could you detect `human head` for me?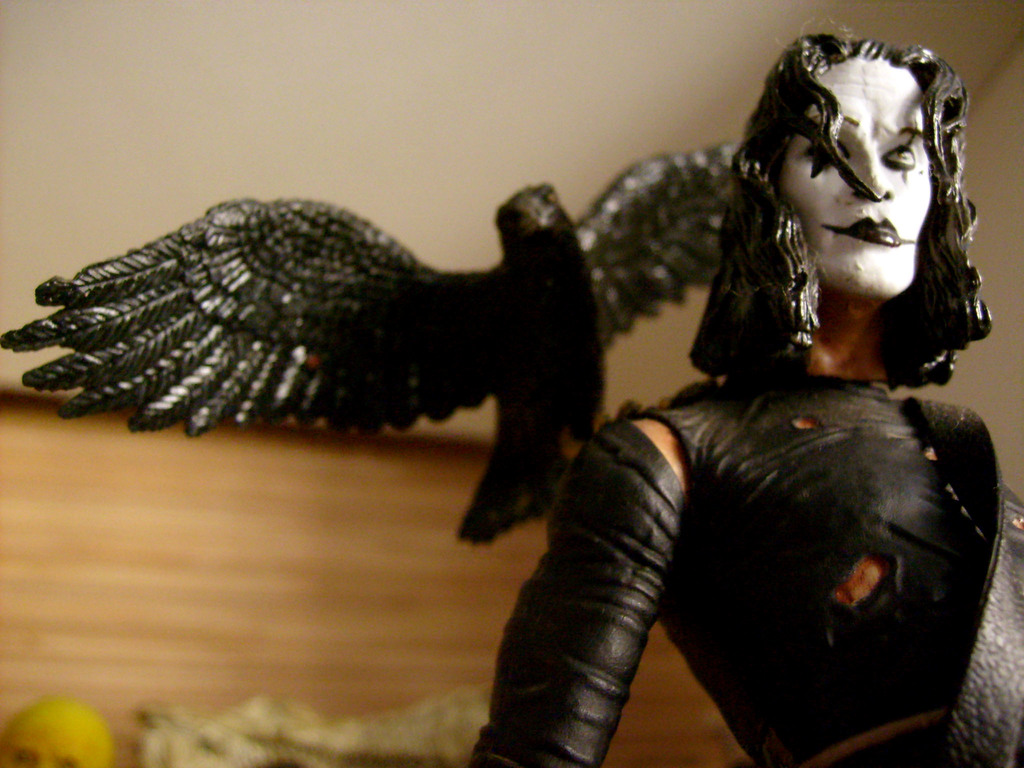
Detection result: pyautogui.locateOnScreen(717, 15, 963, 350).
